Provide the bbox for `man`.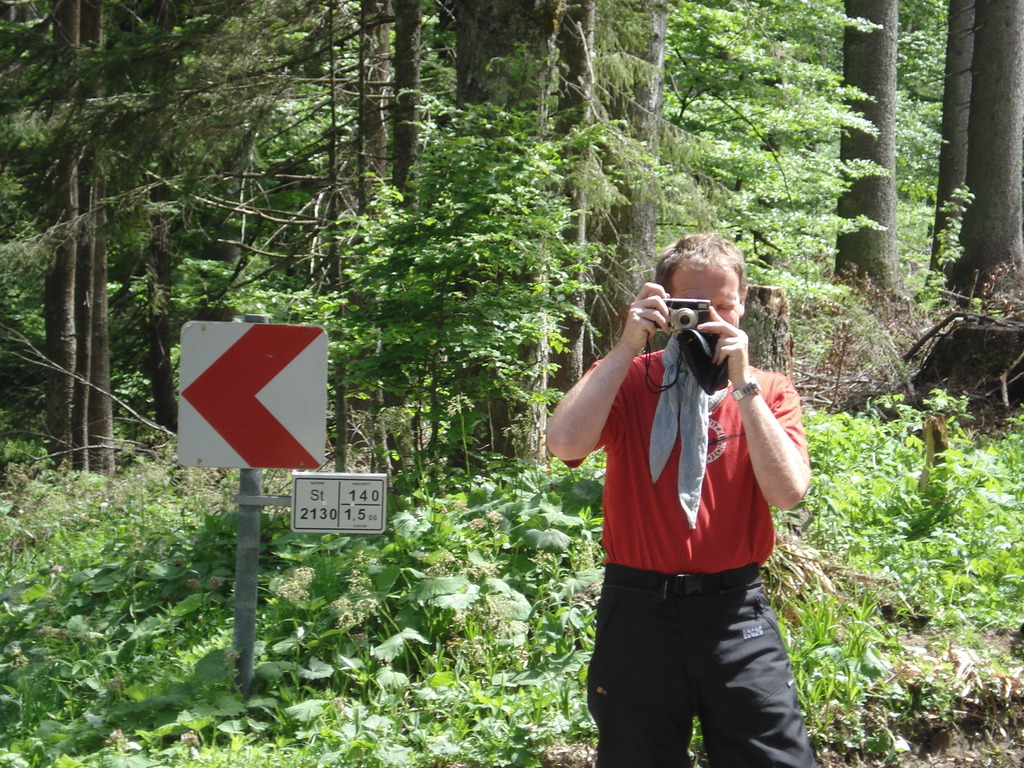
{"left": 552, "top": 227, "right": 824, "bottom": 767}.
